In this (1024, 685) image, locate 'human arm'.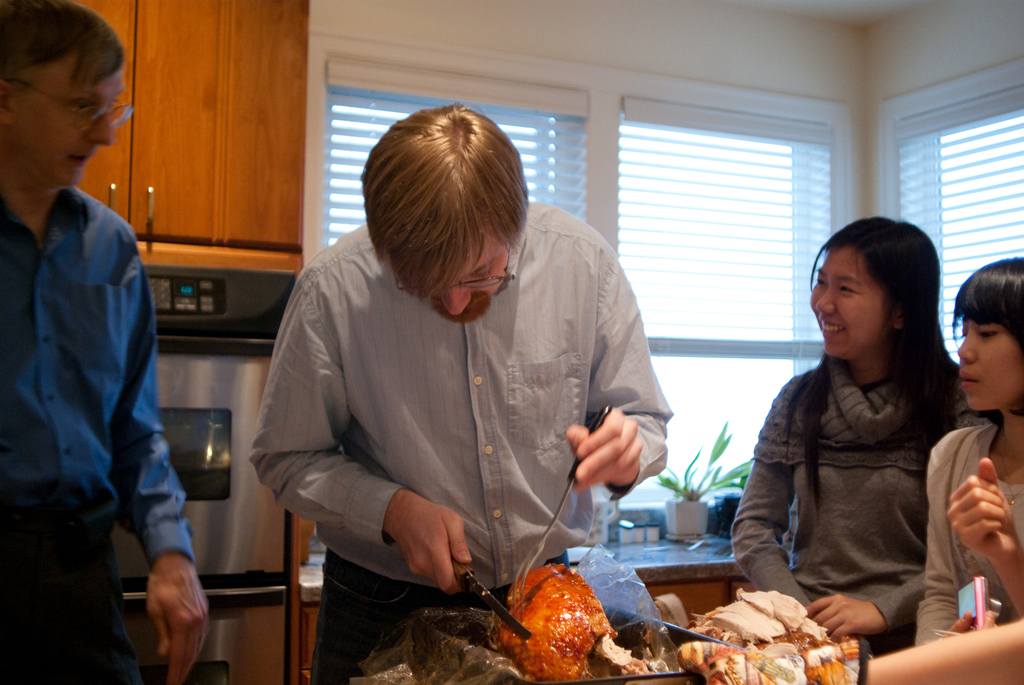
Bounding box: <region>253, 270, 477, 599</region>.
